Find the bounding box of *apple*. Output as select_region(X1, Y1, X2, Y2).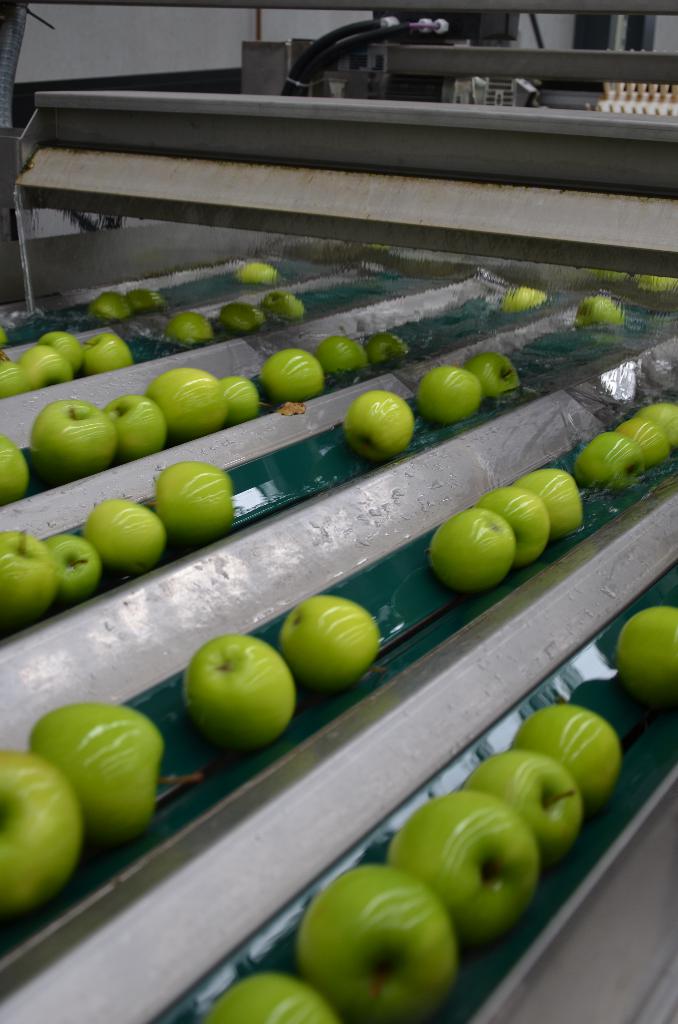
select_region(345, 390, 419, 466).
